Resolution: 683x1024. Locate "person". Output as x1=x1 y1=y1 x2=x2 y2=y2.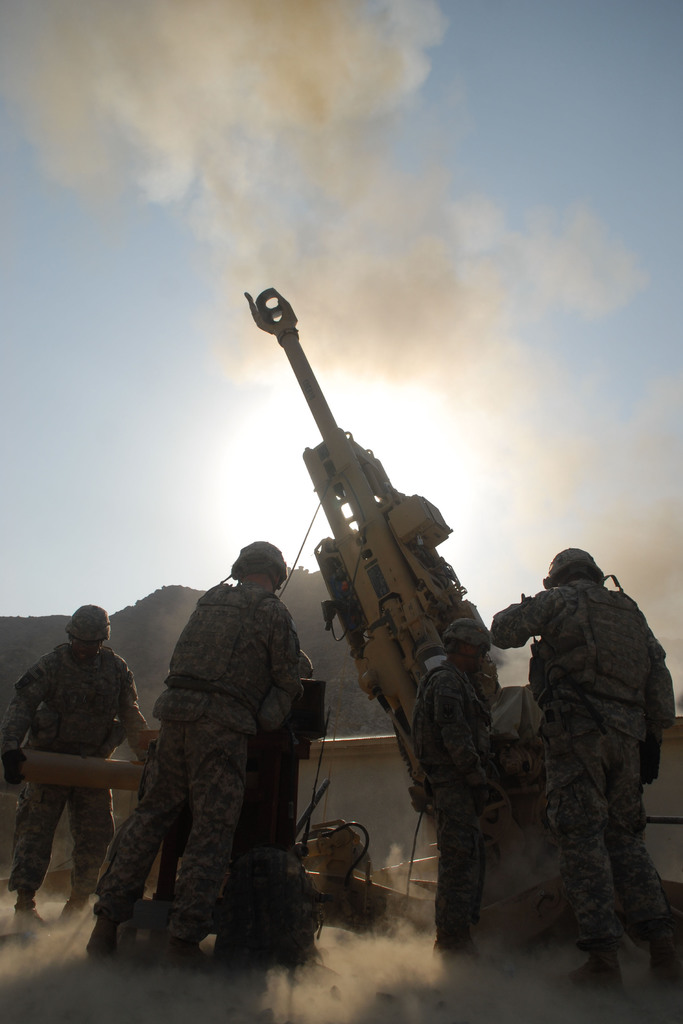
x1=0 y1=605 x2=160 y2=942.
